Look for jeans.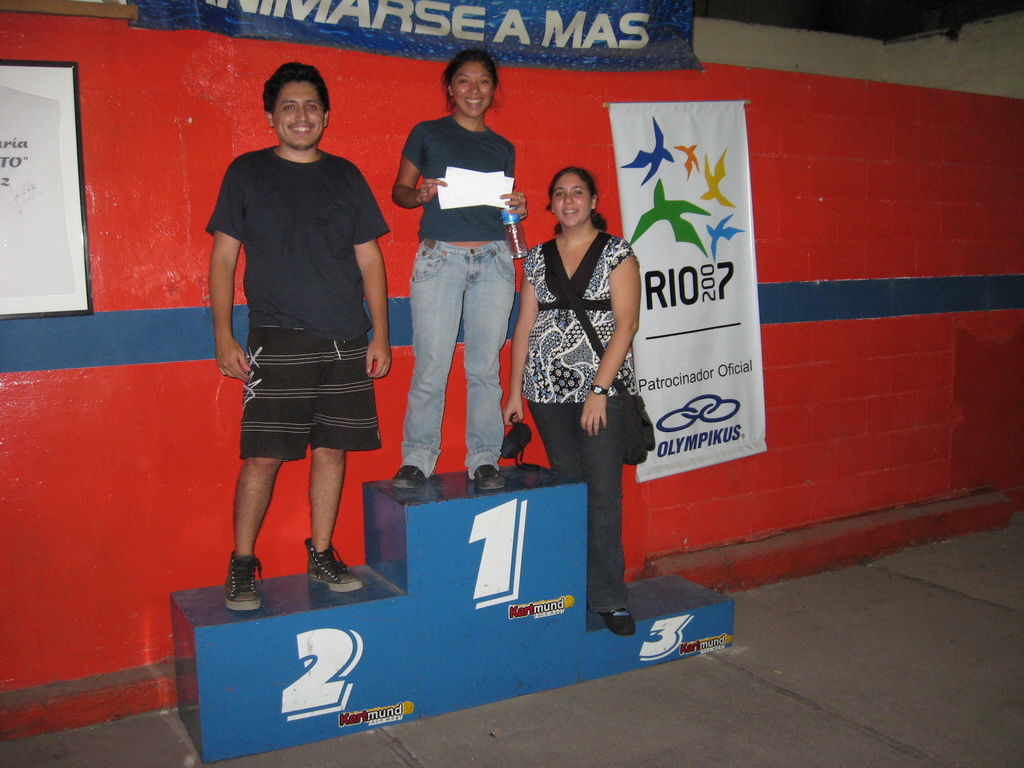
Found: [399,222,513,490].
